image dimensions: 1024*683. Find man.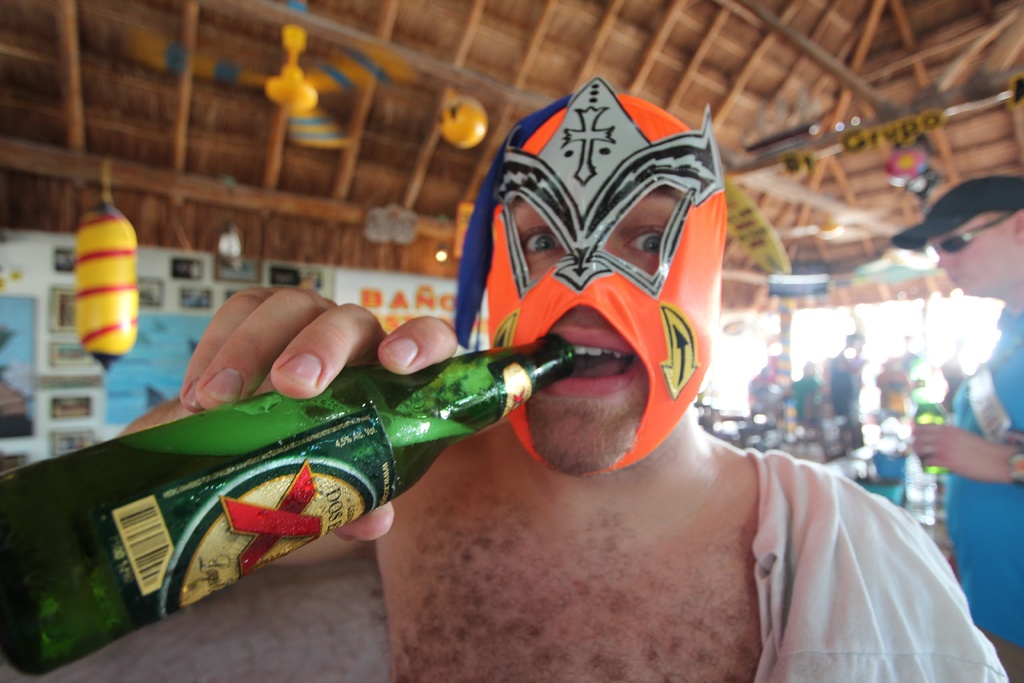
<bbox>120, 78, 1010, 682</bbox>.
